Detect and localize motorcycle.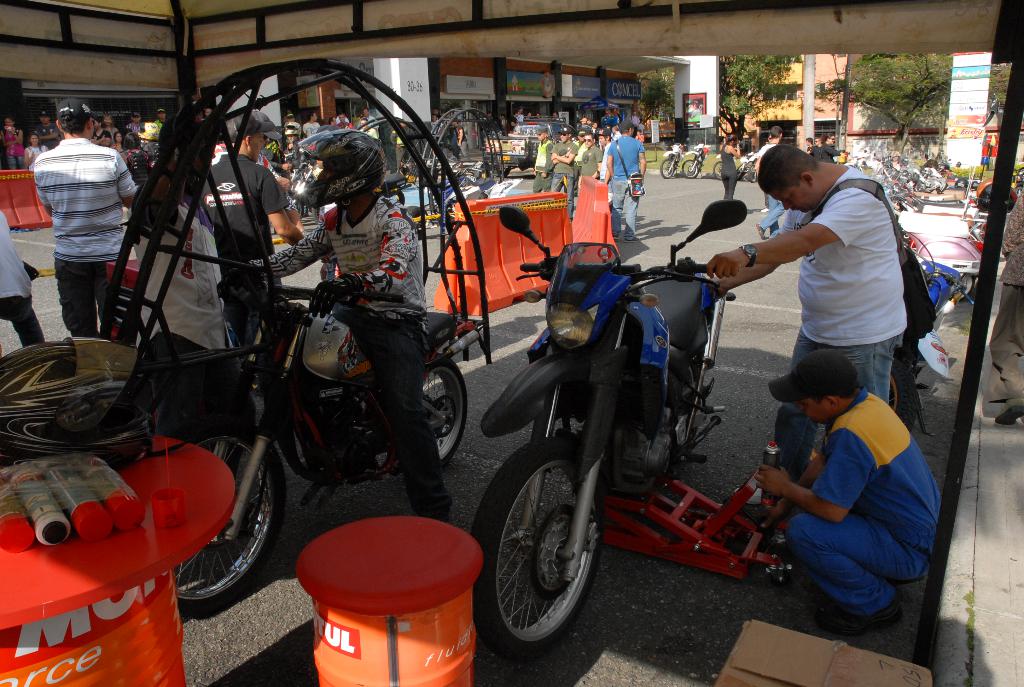
Localized at <region>655, 138, 691, 180</region>.
